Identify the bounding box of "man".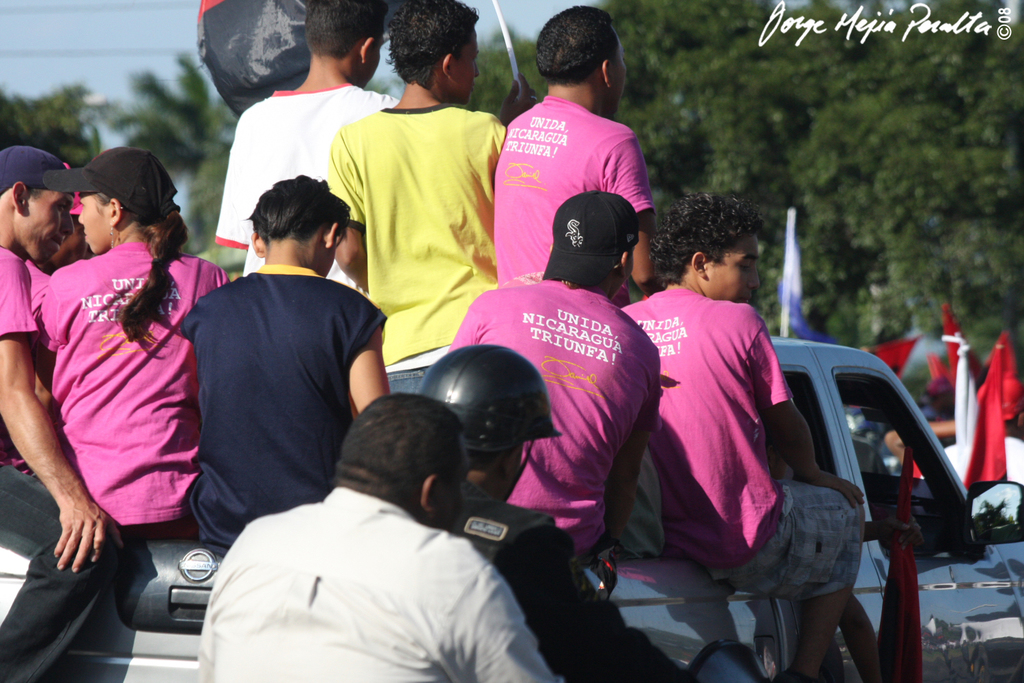
Rect(418, 342, 689, 682).
